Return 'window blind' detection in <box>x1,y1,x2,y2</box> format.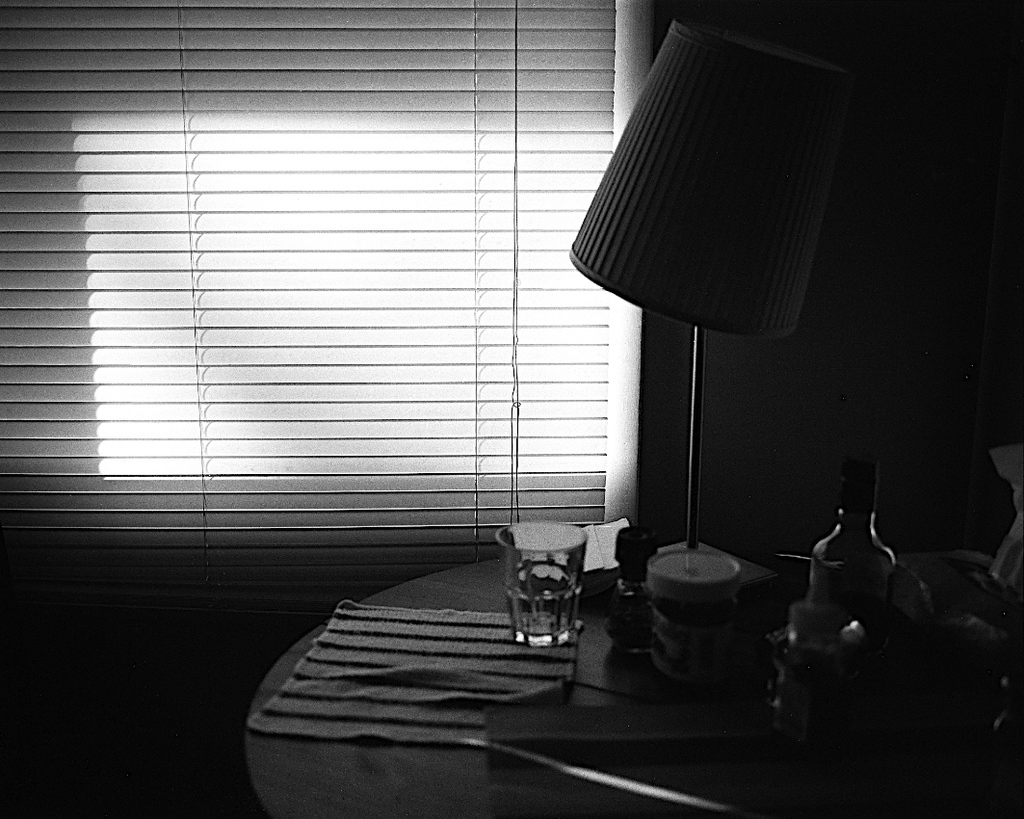
<box>0,0,616,623</box>.
